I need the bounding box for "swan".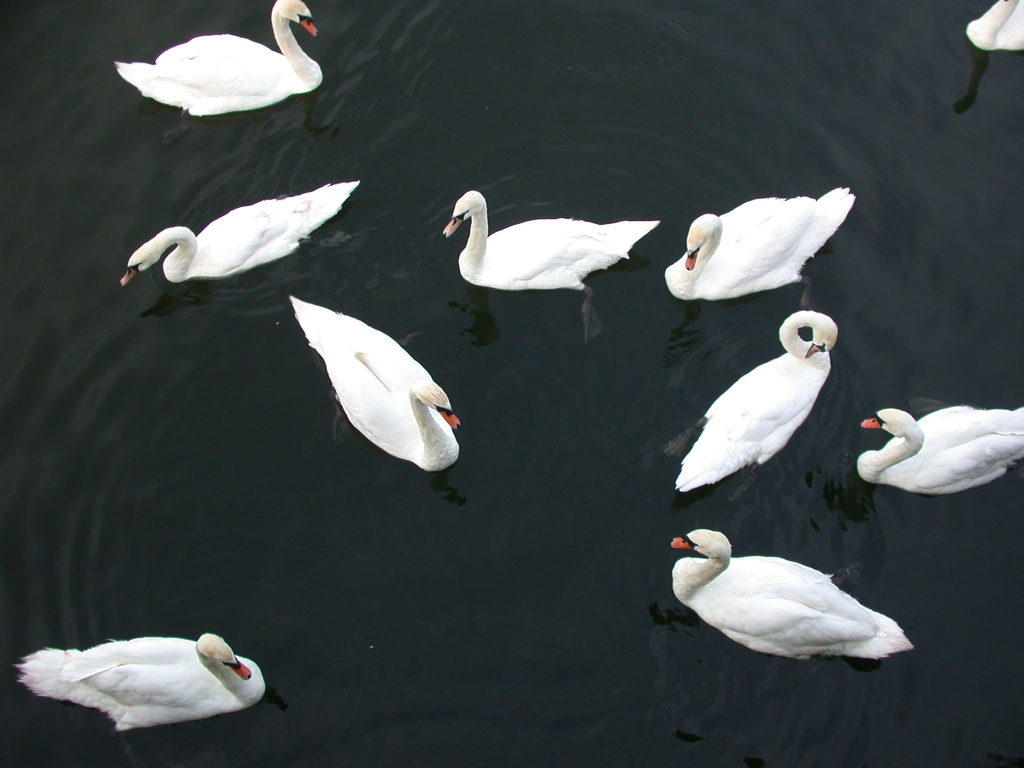
Here it is: 675/308/838/492.
